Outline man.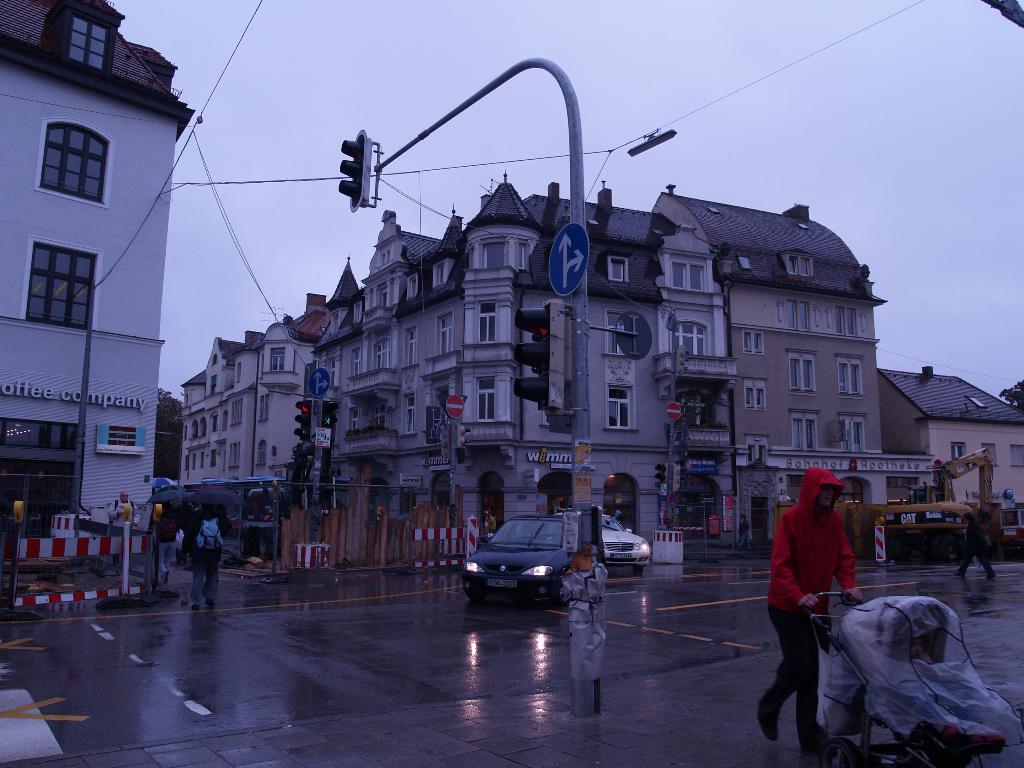
Outline: BBox(180, 495, 236, 609).
